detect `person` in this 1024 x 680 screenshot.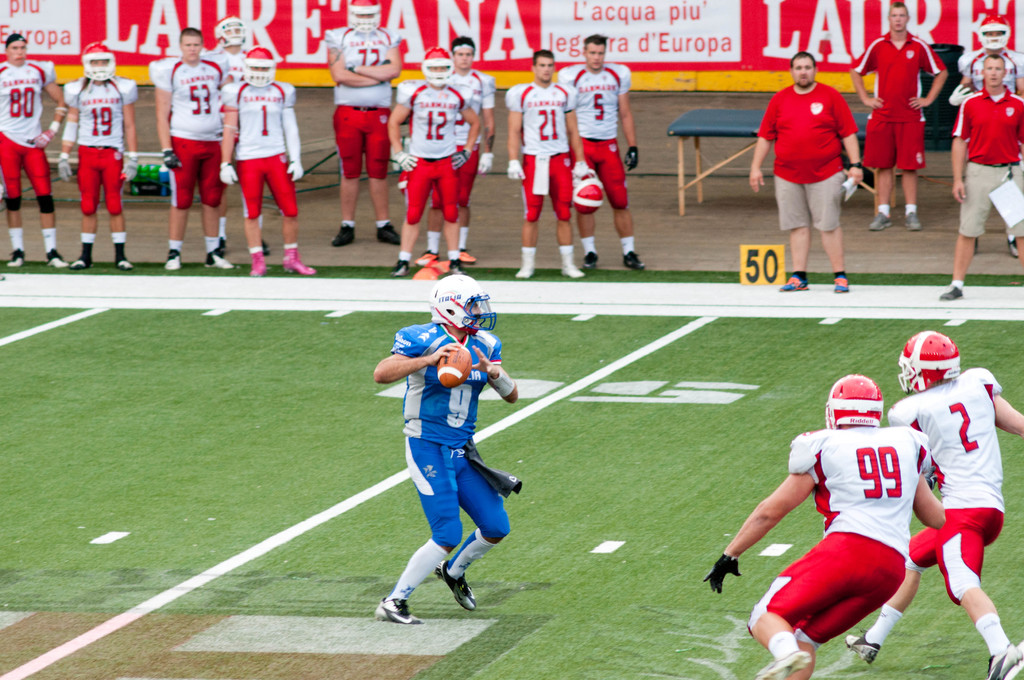
Detection: bbox(157, 30, 233, 271).
